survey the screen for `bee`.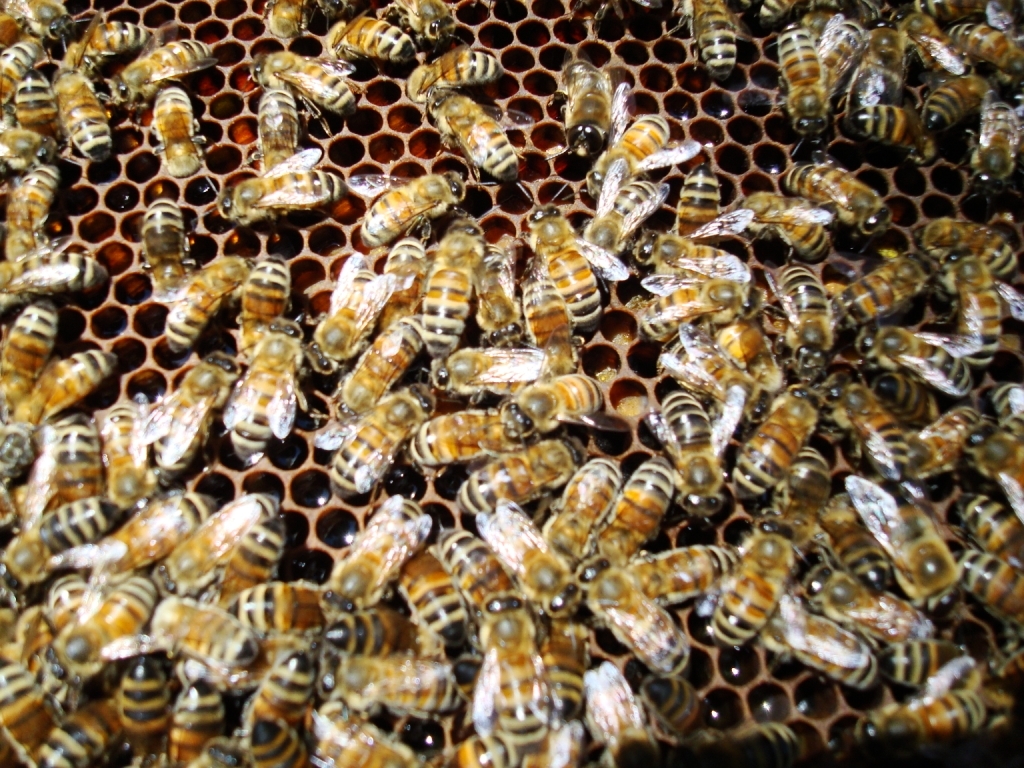
Survey found: region(547, 53, 628, 182).
